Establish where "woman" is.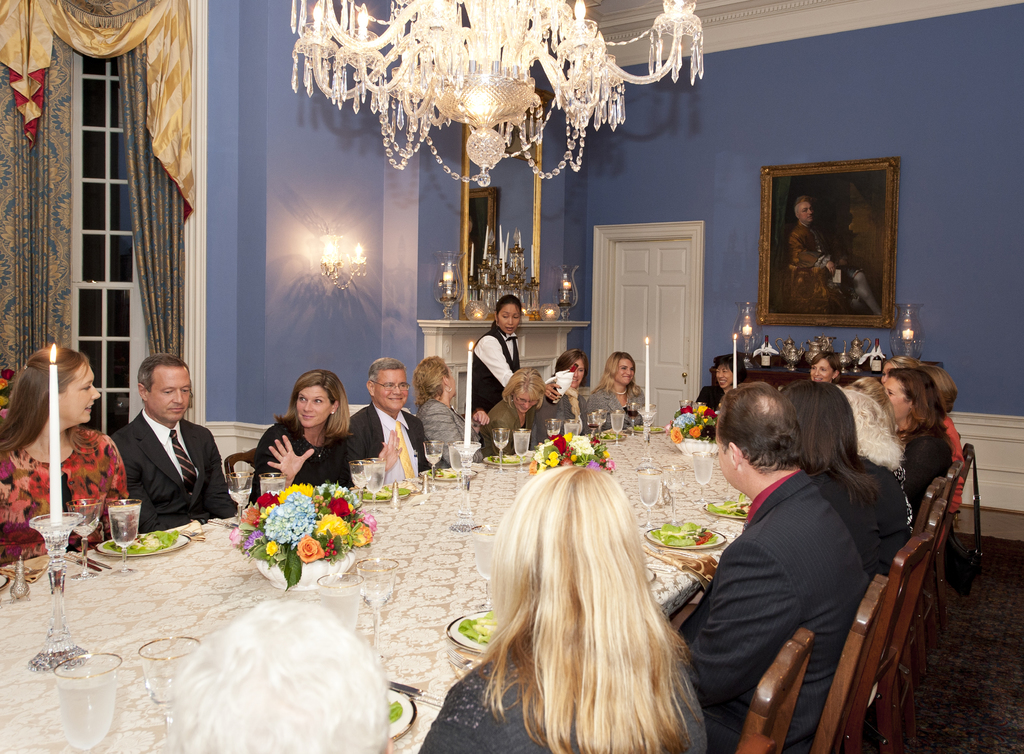
Established at bbox=[838, 384, 915, 566].
